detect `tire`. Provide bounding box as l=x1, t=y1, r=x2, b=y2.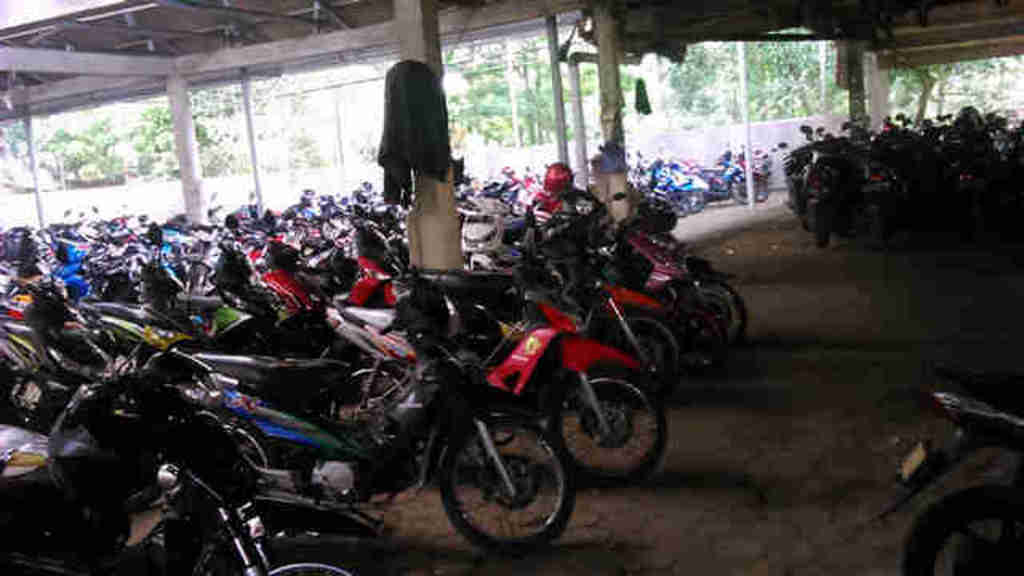
l=690, t=189, r=706, b=216.
